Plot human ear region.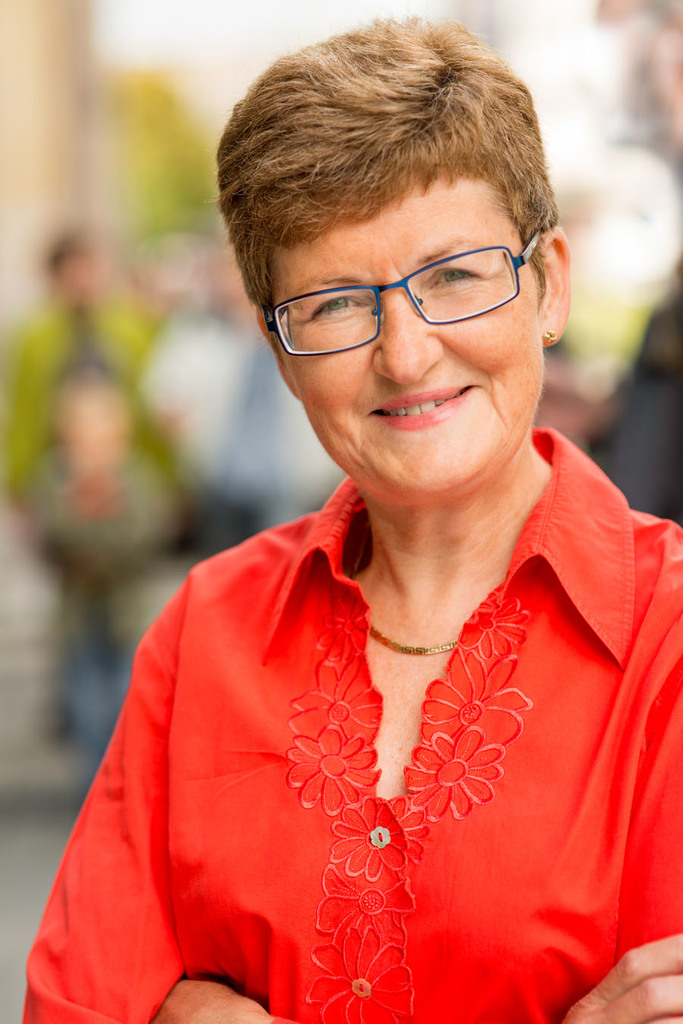
Plotted at [x1=255, y1=309, x2=295, y2=399].
